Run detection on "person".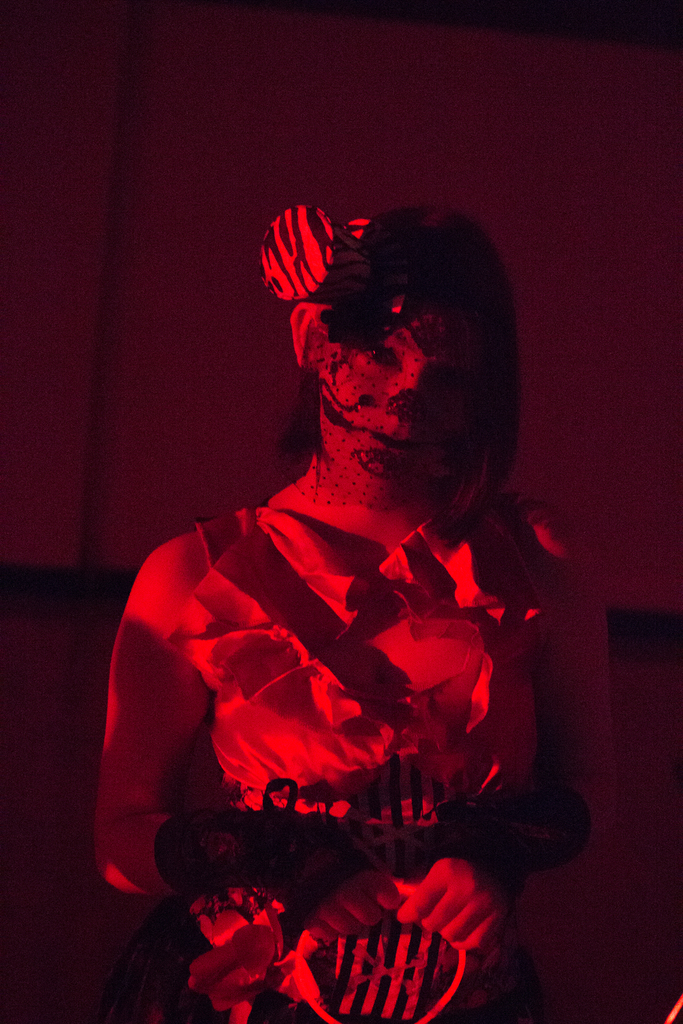
Result: pyautogui.locateOnScreen(102, 185, 619, 1021).
